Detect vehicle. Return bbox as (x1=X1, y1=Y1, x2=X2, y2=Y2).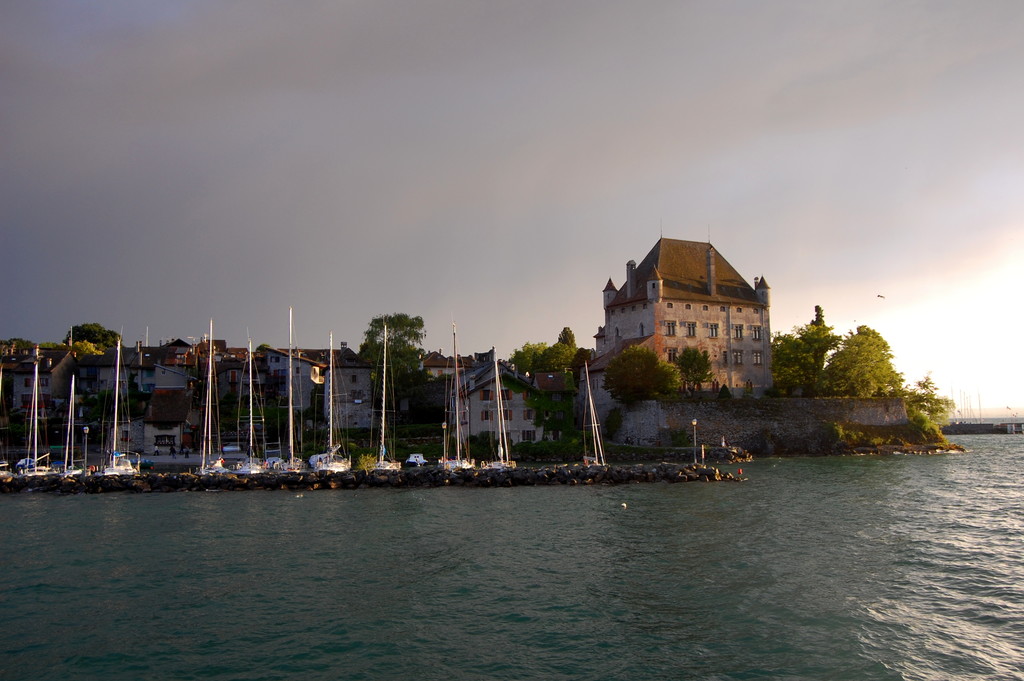
(x1=277, y1=302, x2=312, y2=488).
